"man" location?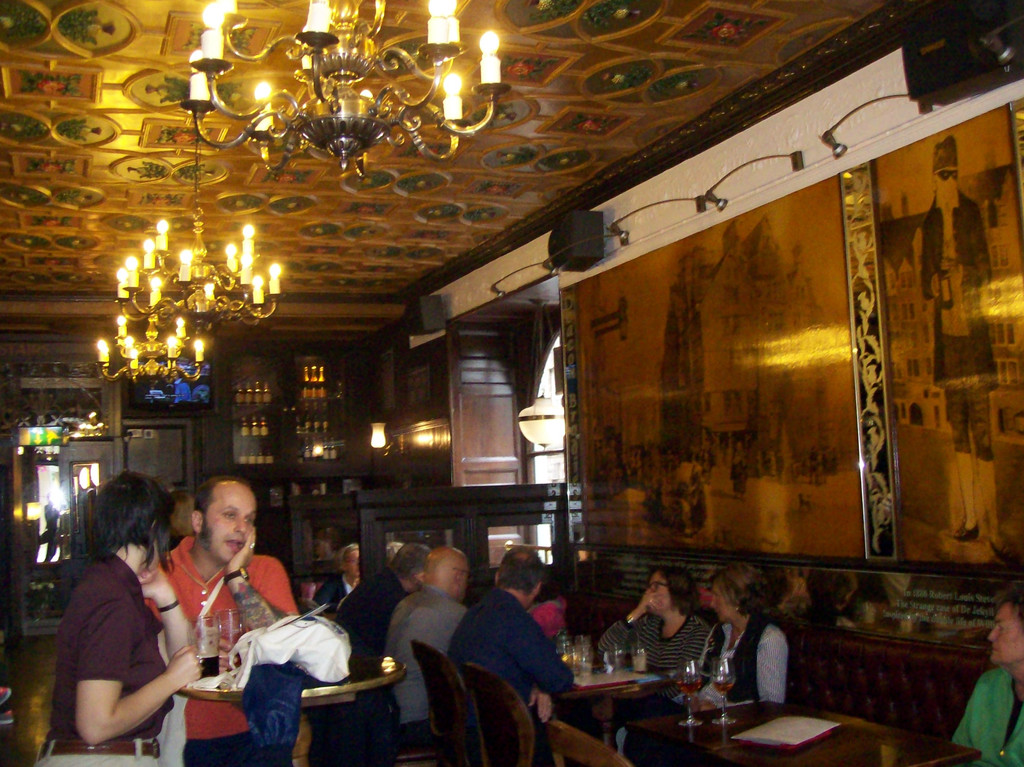
337 535 434 682
